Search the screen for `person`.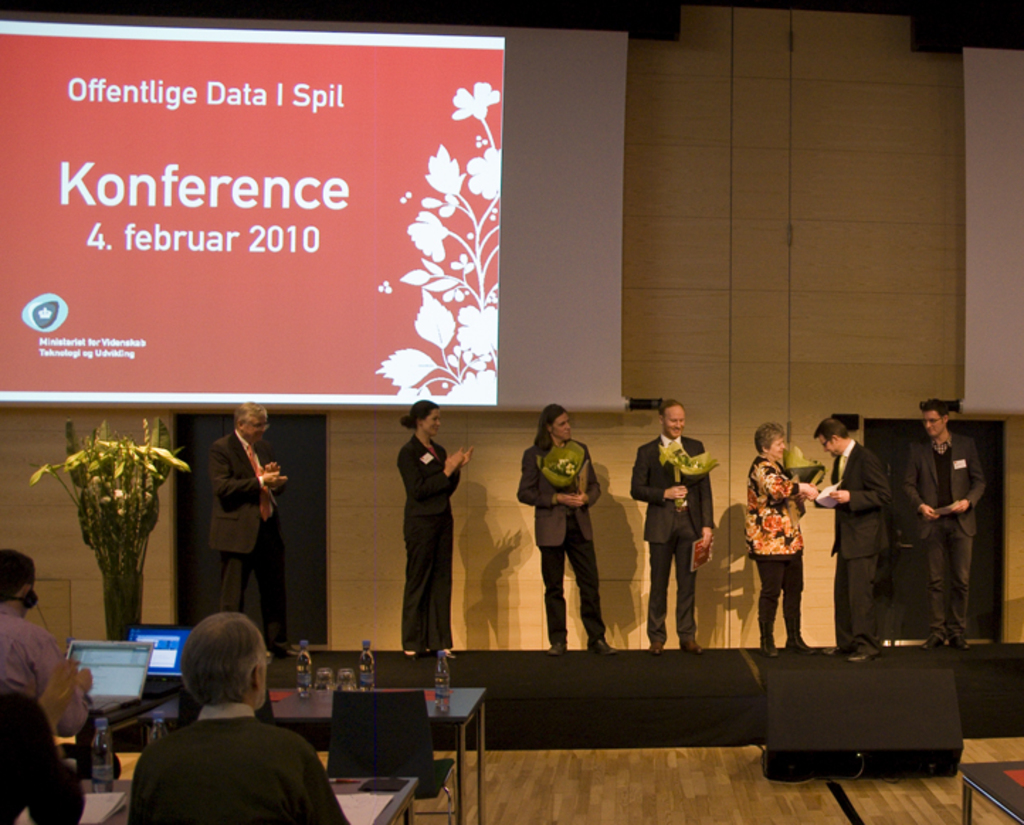
Found at (0, 549, 95, 736).
